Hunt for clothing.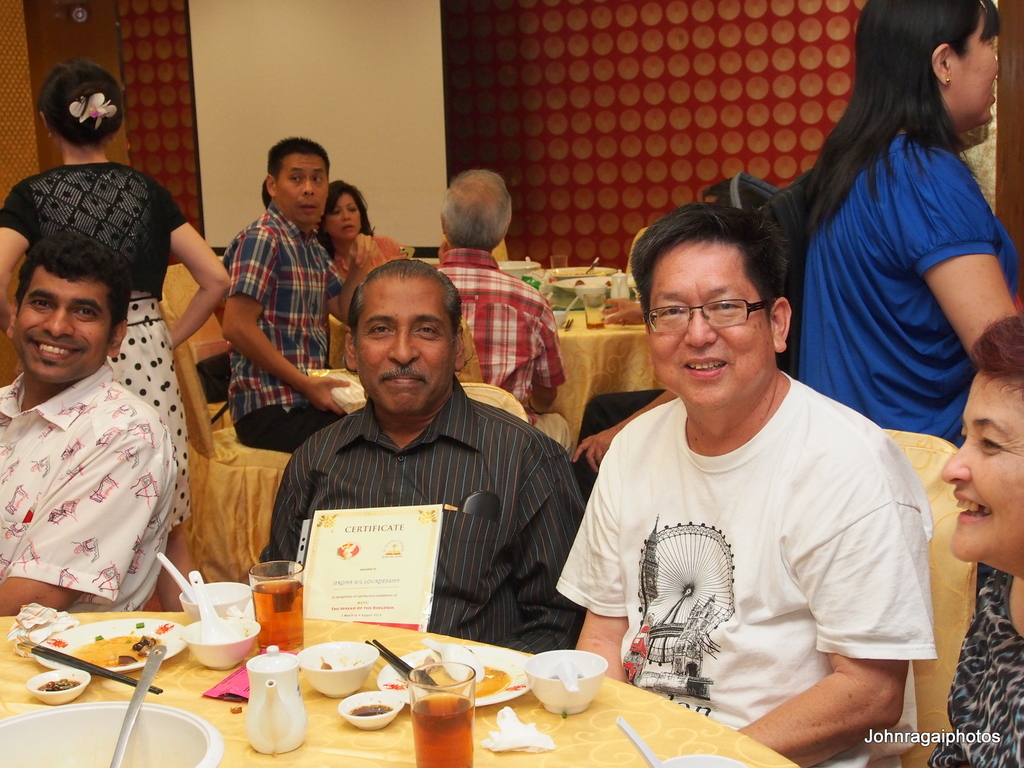
Hunted down at [927,564,1023,767].
